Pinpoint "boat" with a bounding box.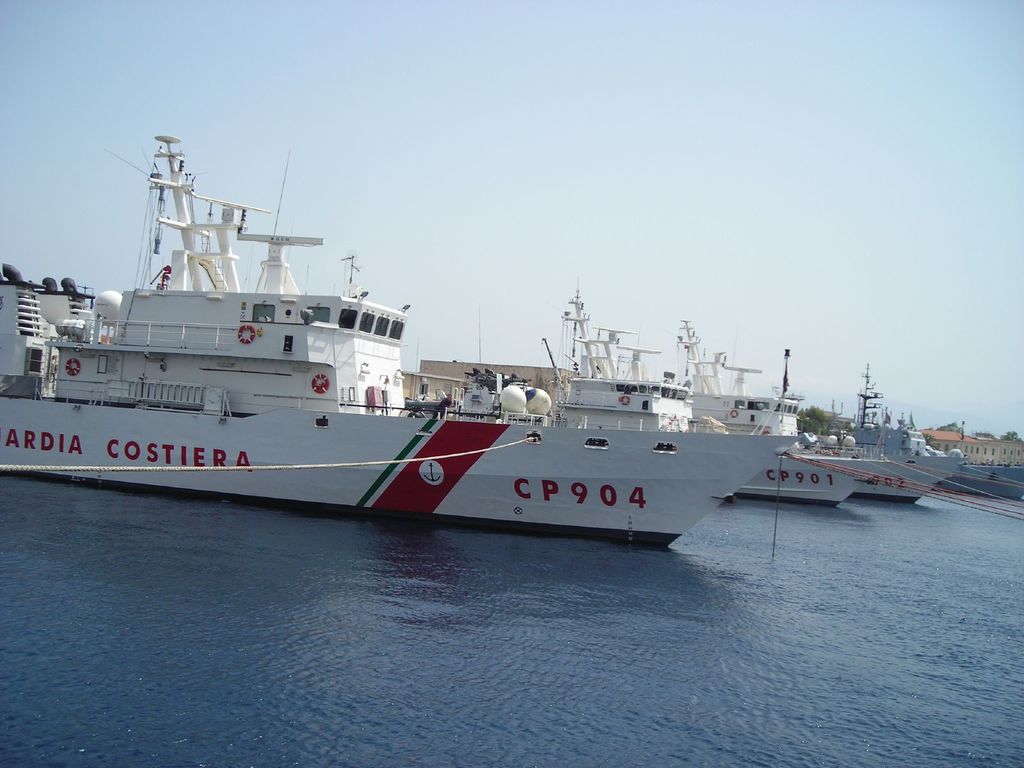
crop(10, 140, 907, 532).
